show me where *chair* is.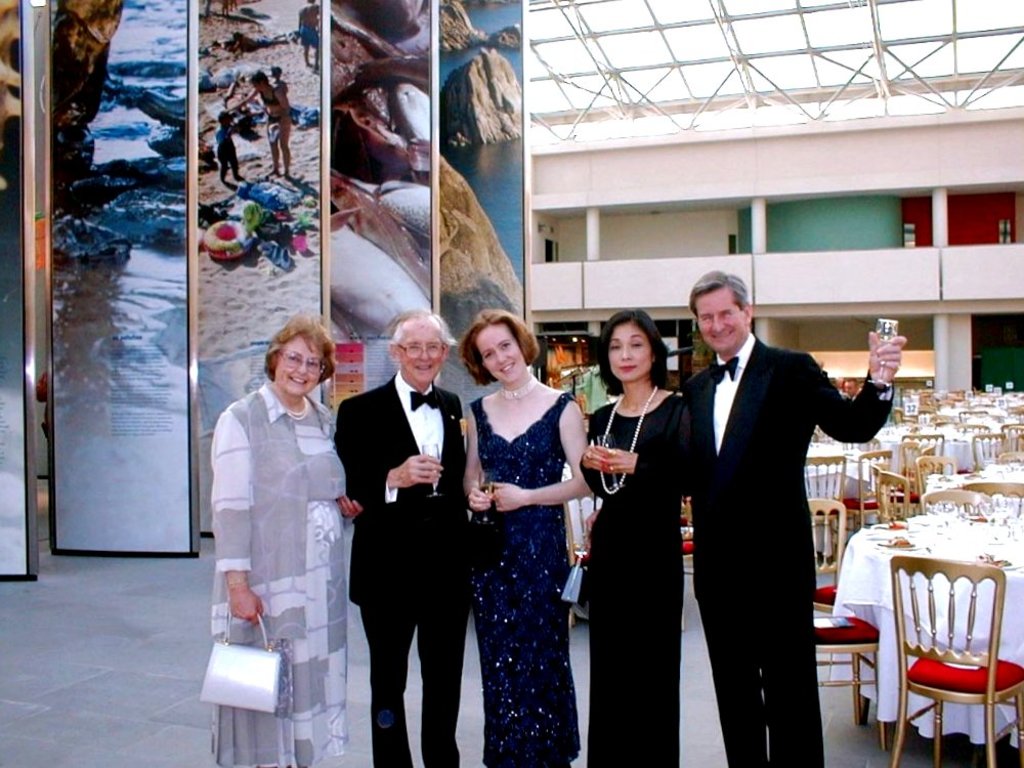
*chair* is at region(795, 450, 849, 500).
